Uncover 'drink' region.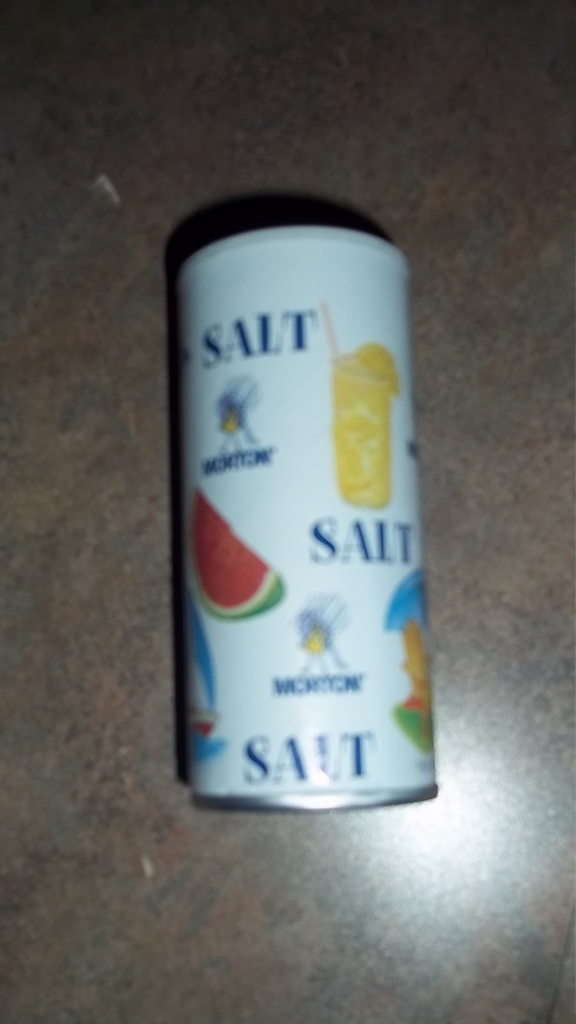
Uncovered: [333,346,402,511].
